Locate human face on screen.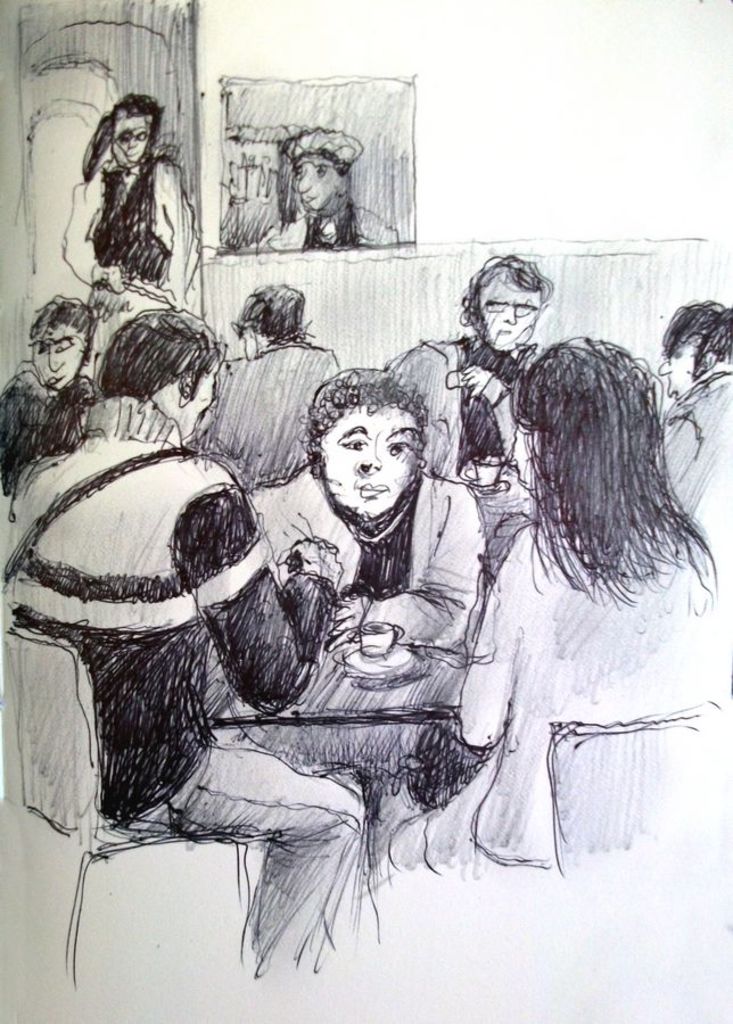
On screen at left=657, top=346, right=708, bottom=399.
